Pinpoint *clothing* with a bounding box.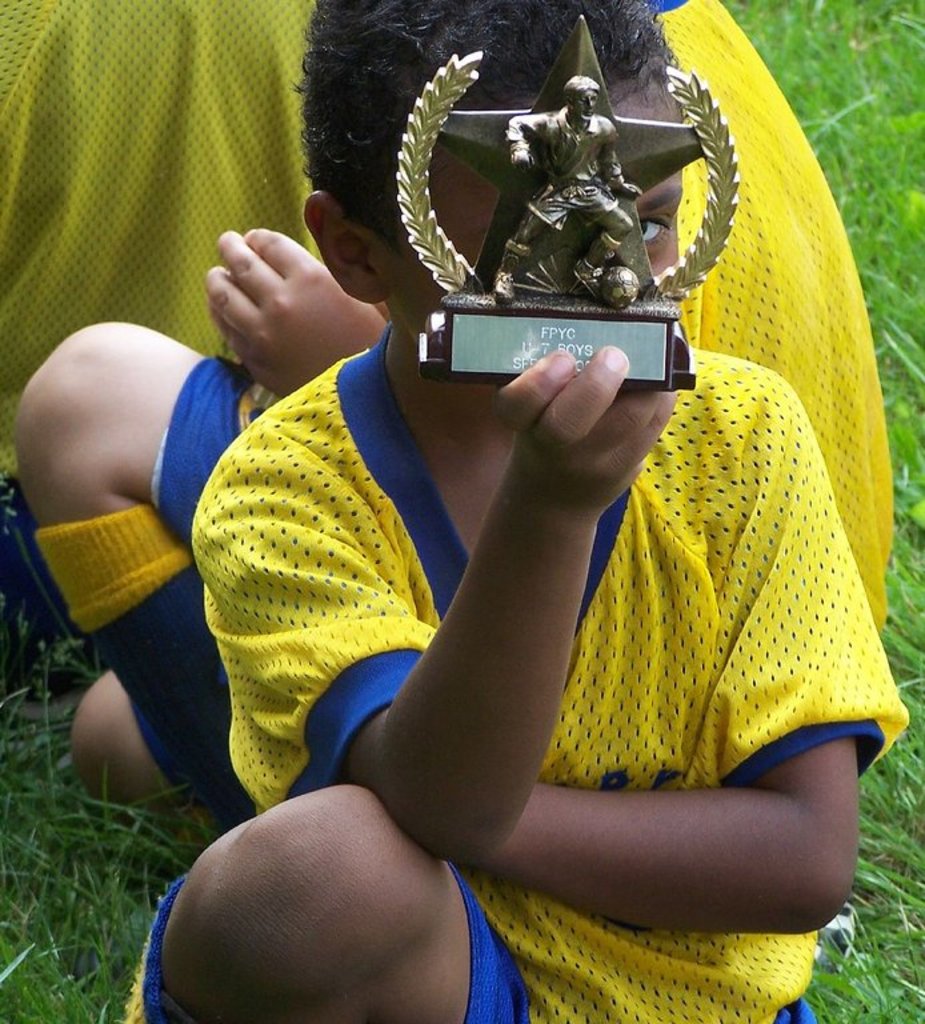
rect(0, 0, 319, 487).
